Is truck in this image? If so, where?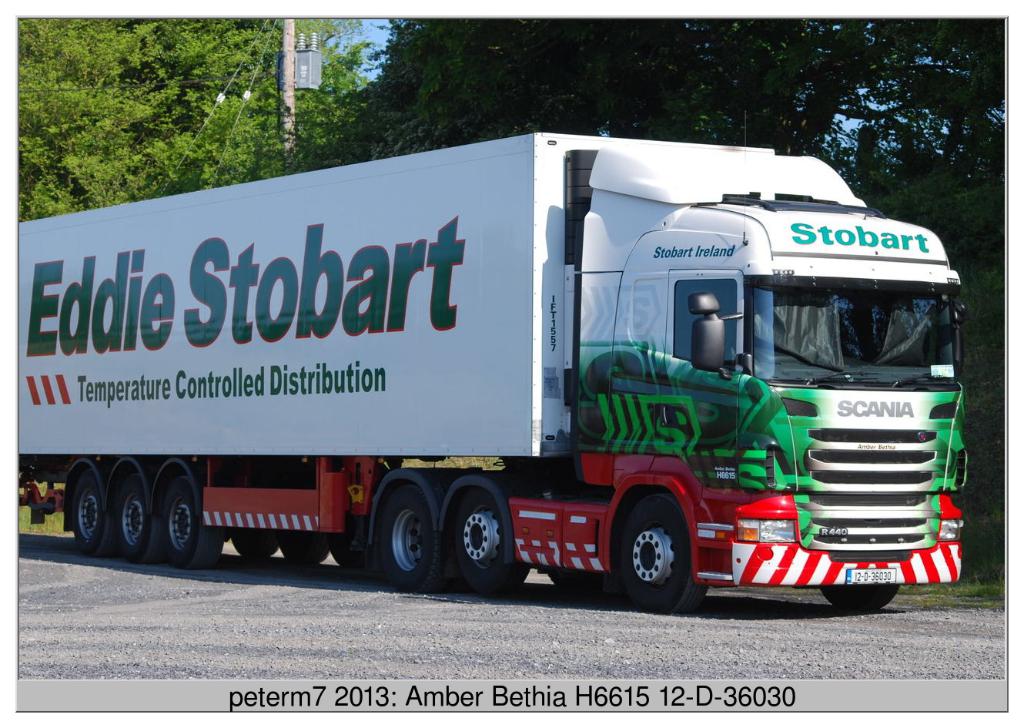
Yes, at 14:125:956:619.
